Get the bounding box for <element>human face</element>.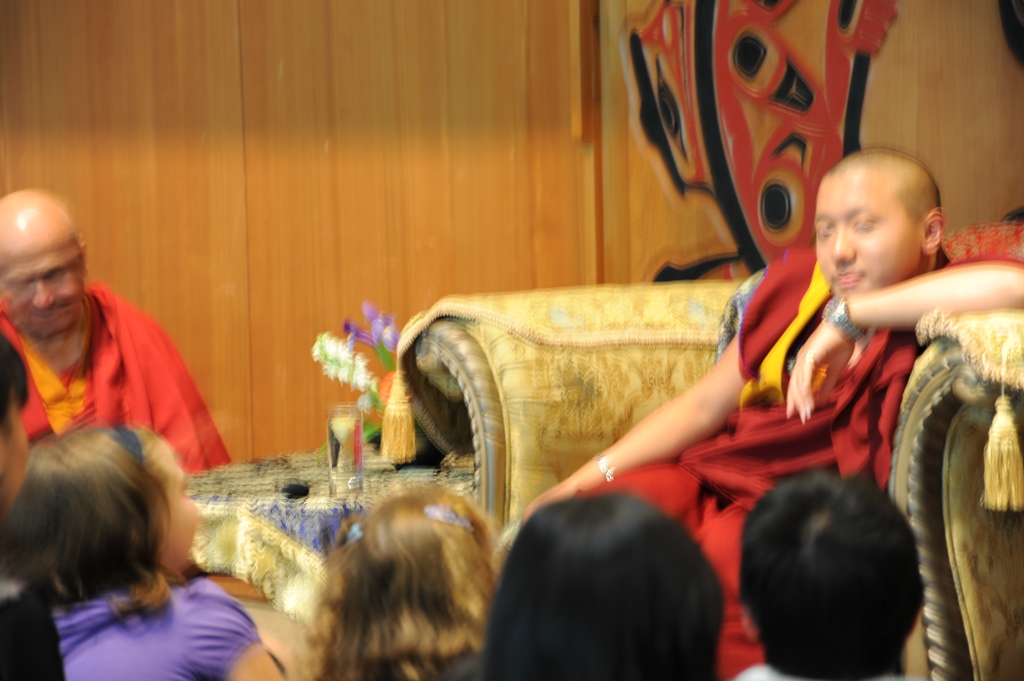
{"left": 3, "top": 228, "right": 84, "bottom": 336}.
